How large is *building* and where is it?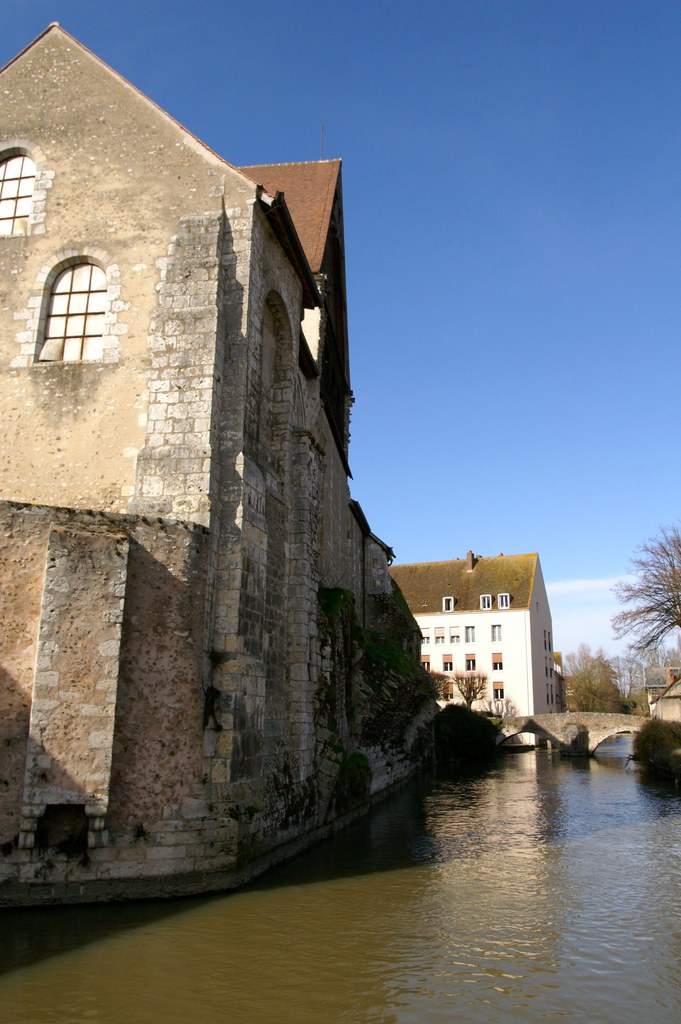
Bounding box: <bbox>382, 556, 569, 729</bbox>.
